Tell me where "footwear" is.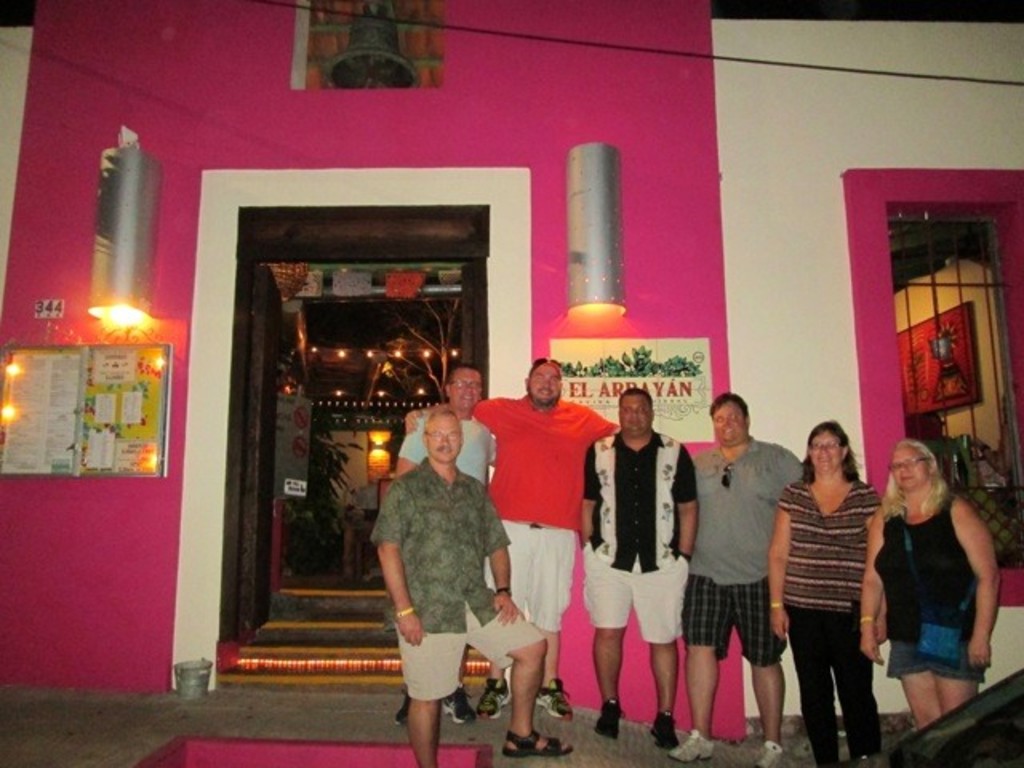
"footwear" is at bbox=[853, 747, 872, 766].
